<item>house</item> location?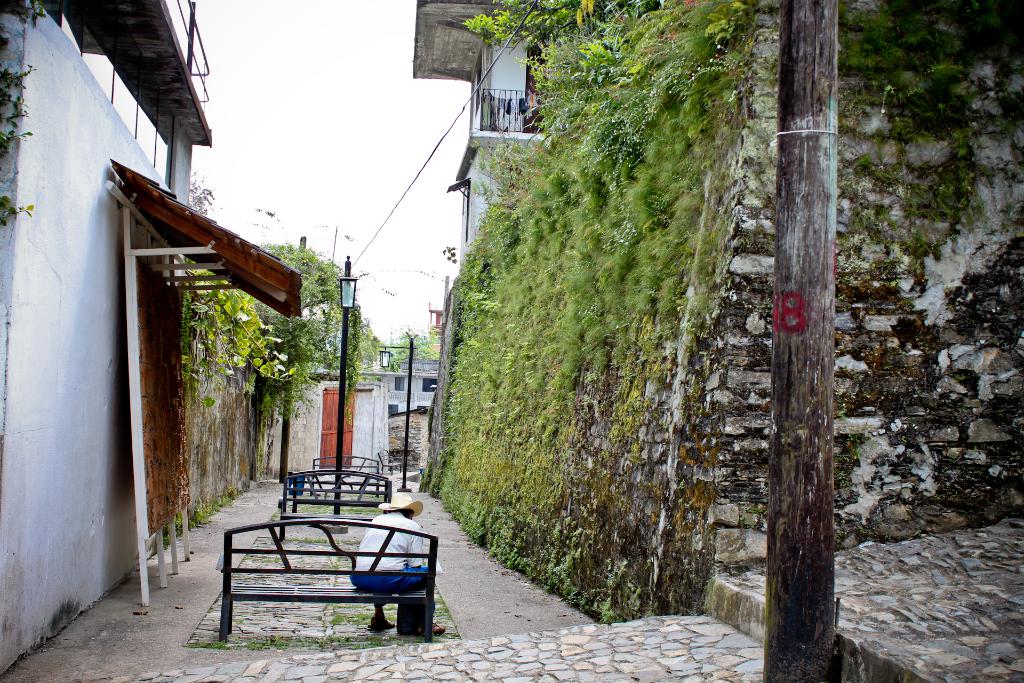
[250,359,396,484]
